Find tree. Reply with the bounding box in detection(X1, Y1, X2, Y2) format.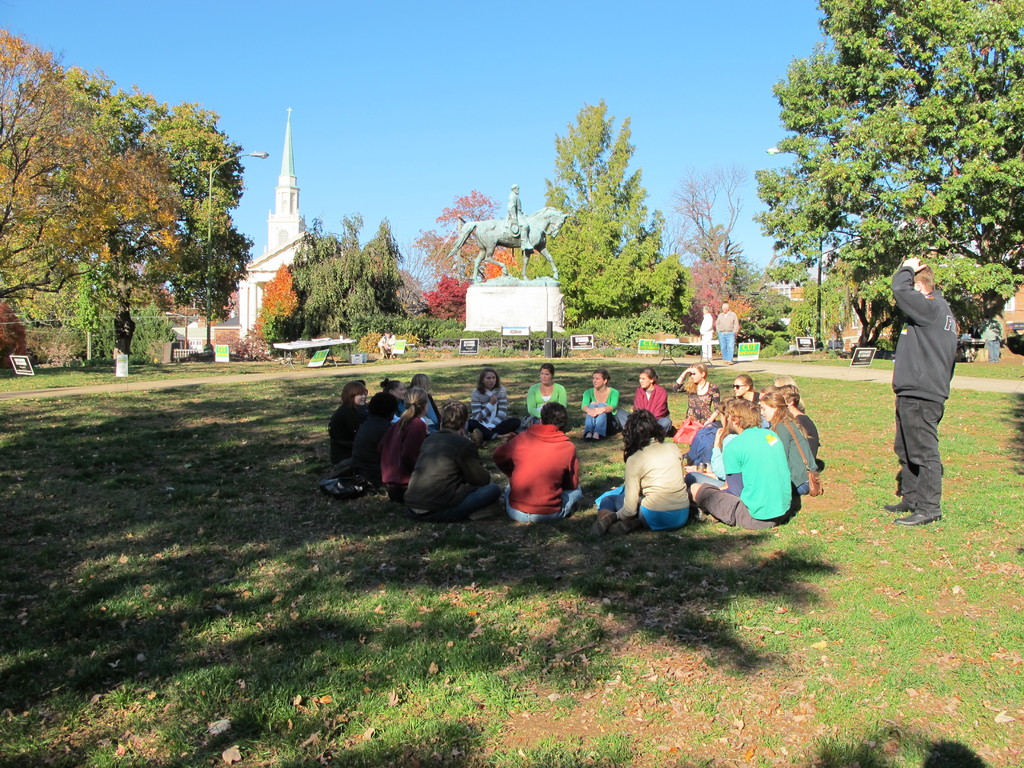
detection(743, 0, 1023, 337).
